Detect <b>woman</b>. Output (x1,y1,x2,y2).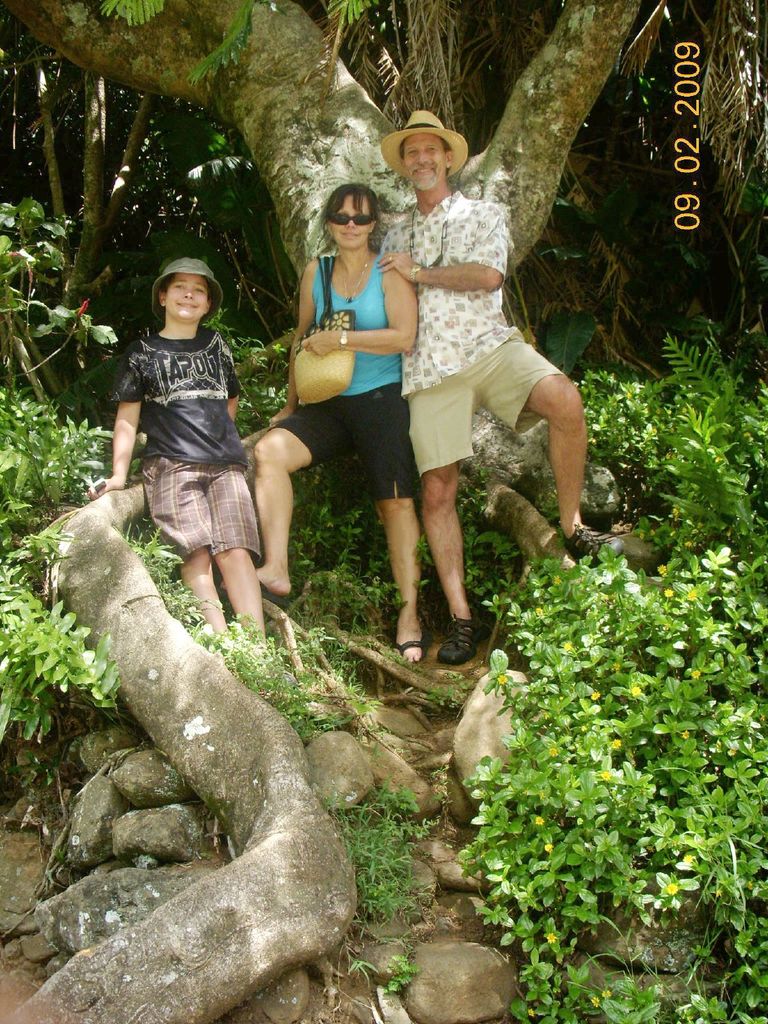
(236,175,429,664).
